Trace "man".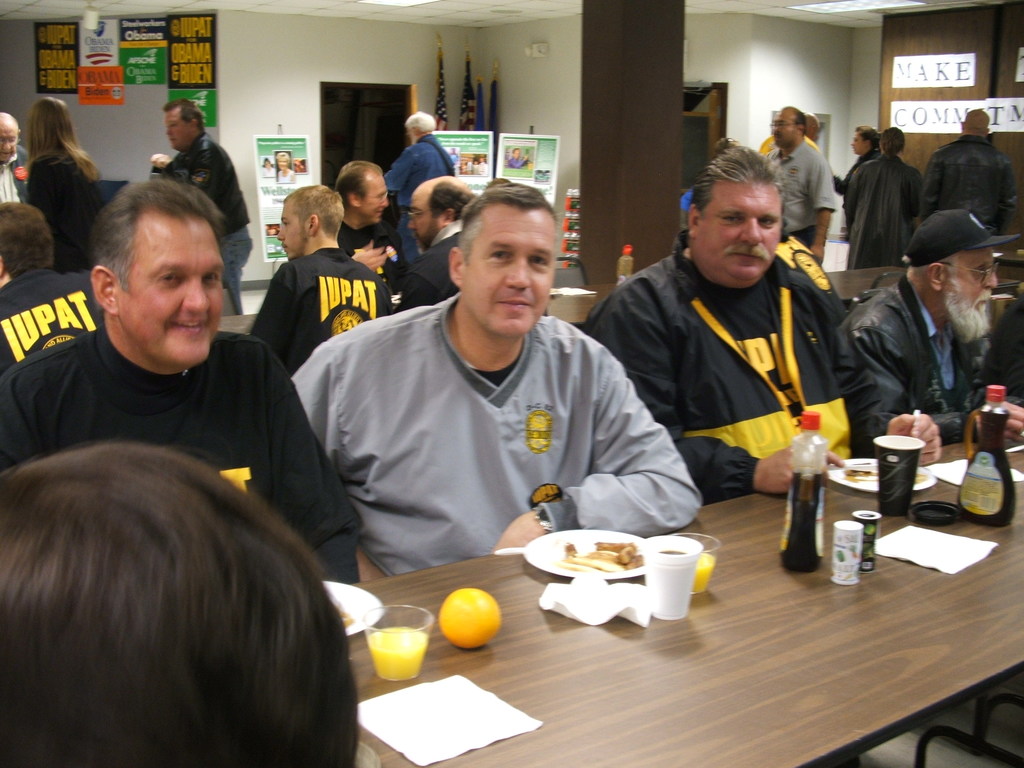
Traced to (left=768, top=109, right=838, bottom=301).
